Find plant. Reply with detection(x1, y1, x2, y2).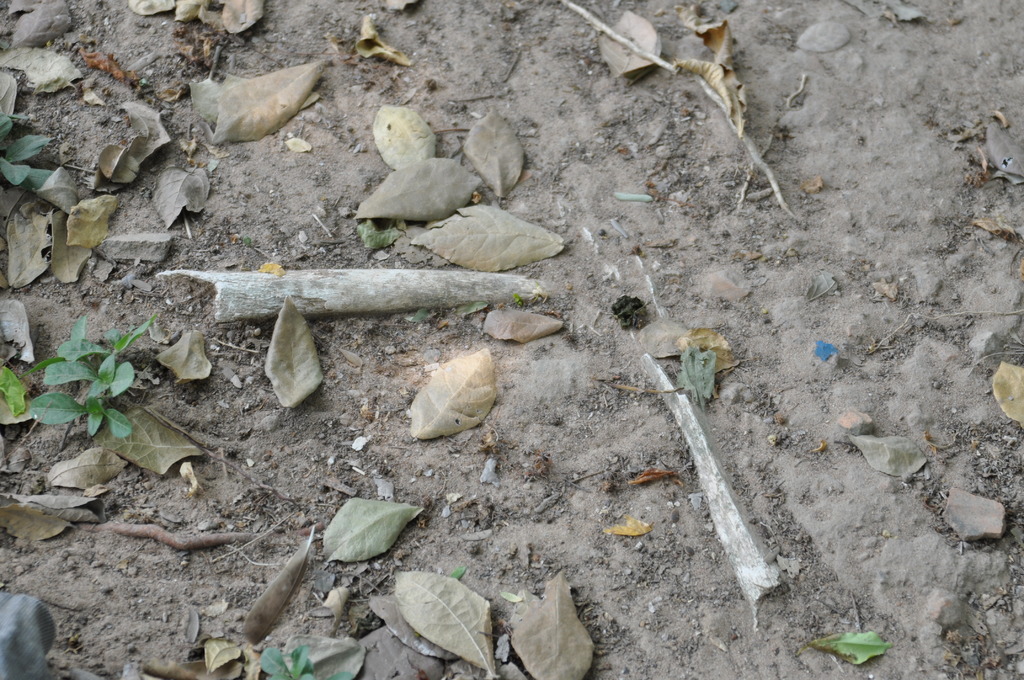
detection(17, 309, 175, 465).
